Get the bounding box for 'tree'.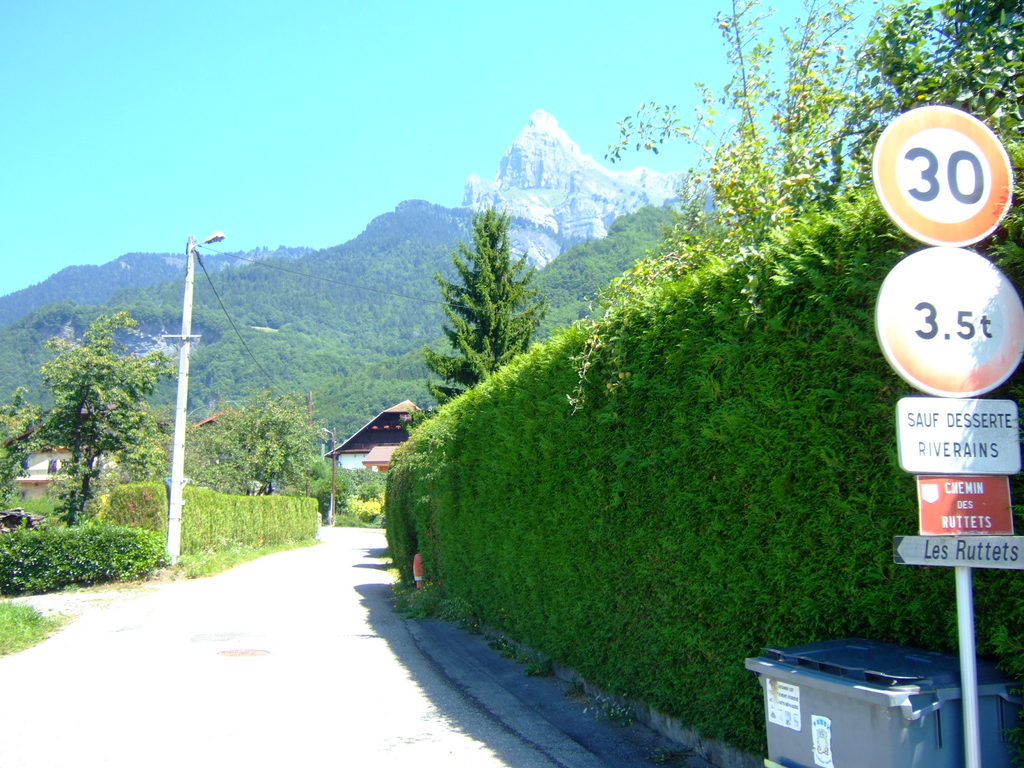
region(406, 202, 553, 431).
